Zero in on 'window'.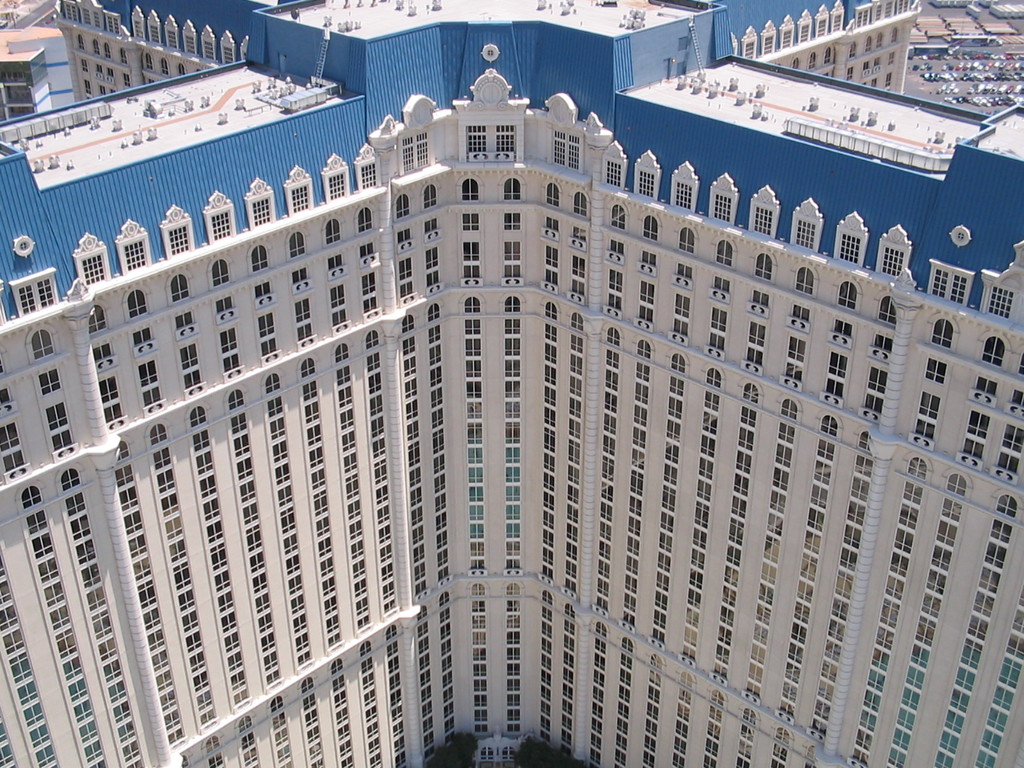
Zeroed in: (x1=470, y1=541, x2=484, y2=557).
